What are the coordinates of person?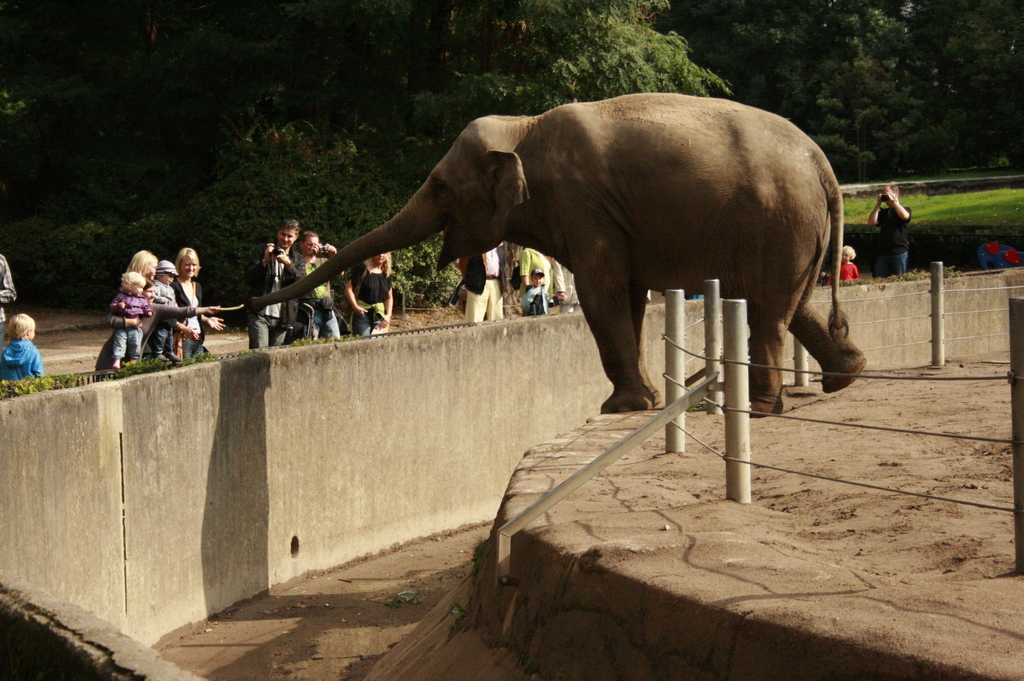
locate(456, 241, 504, 330).
